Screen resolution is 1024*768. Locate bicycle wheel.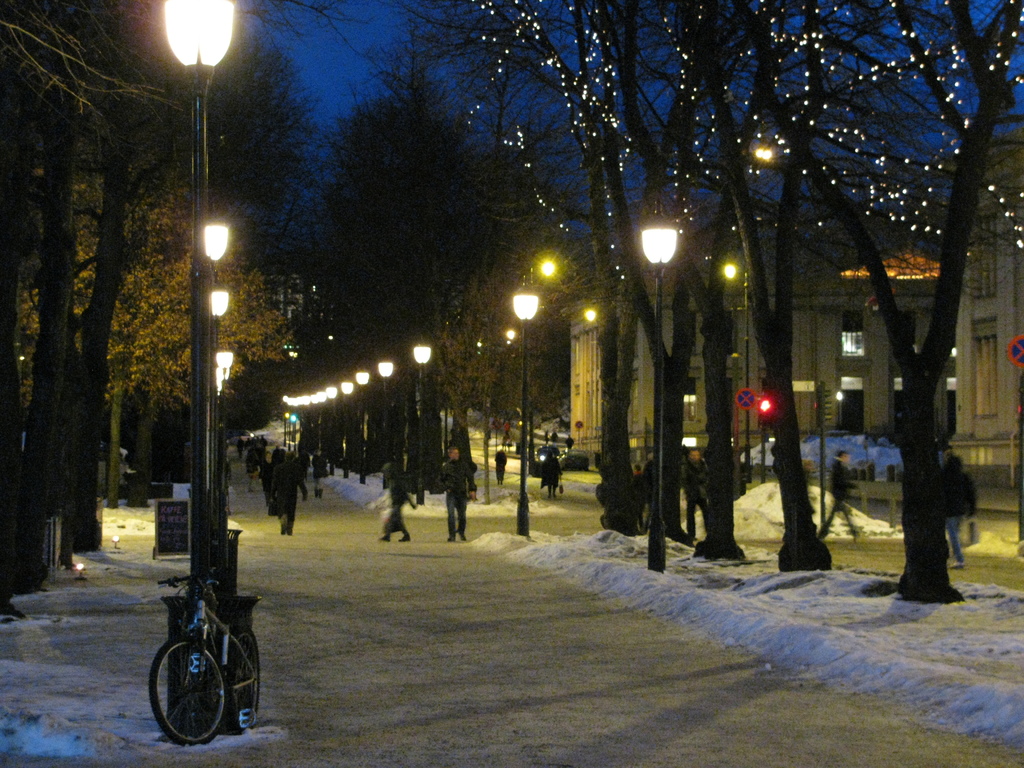
bbox=[225, 630, 265, 735].
